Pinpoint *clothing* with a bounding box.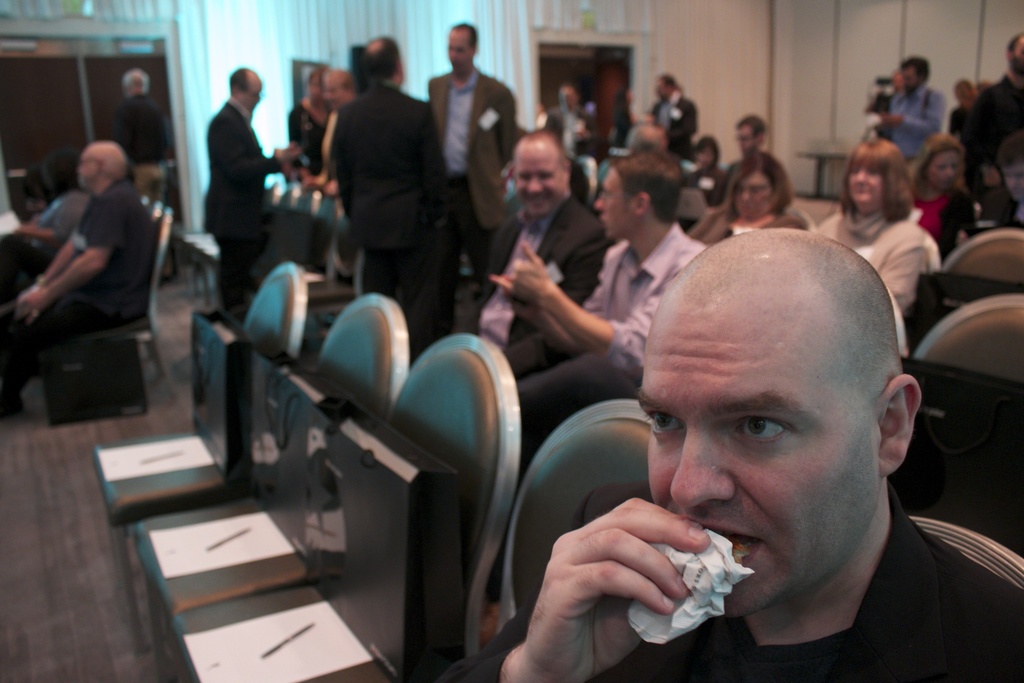
bbox(647, 95, 696, 157).
